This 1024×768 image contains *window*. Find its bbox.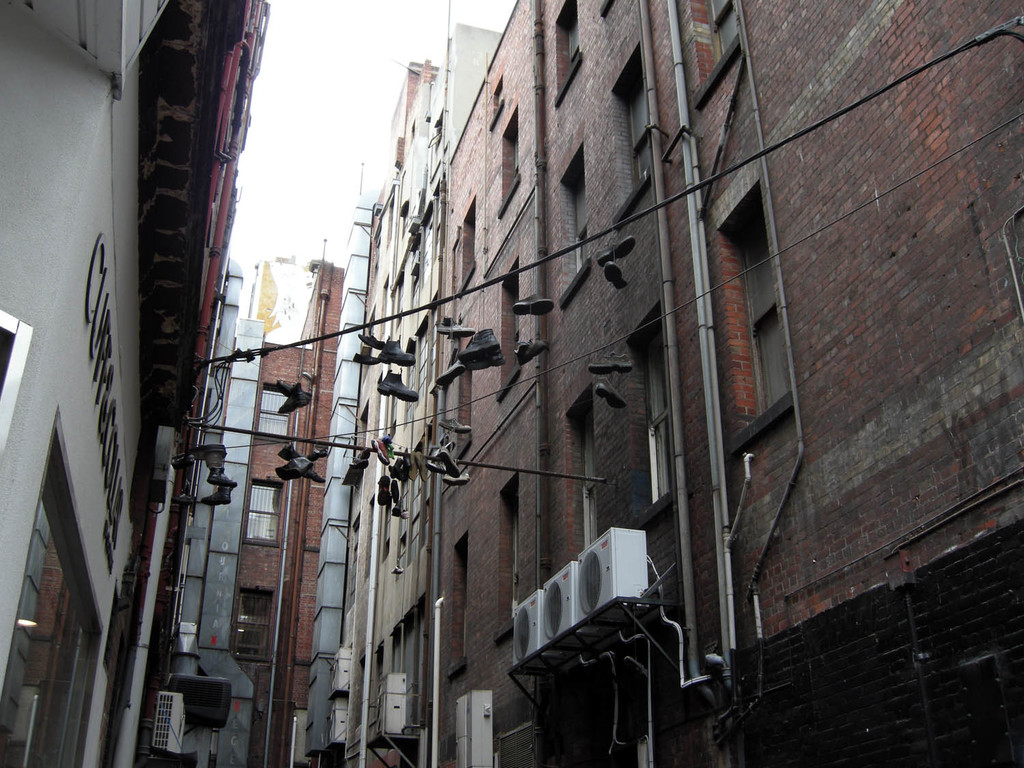
550,0,585,106.
